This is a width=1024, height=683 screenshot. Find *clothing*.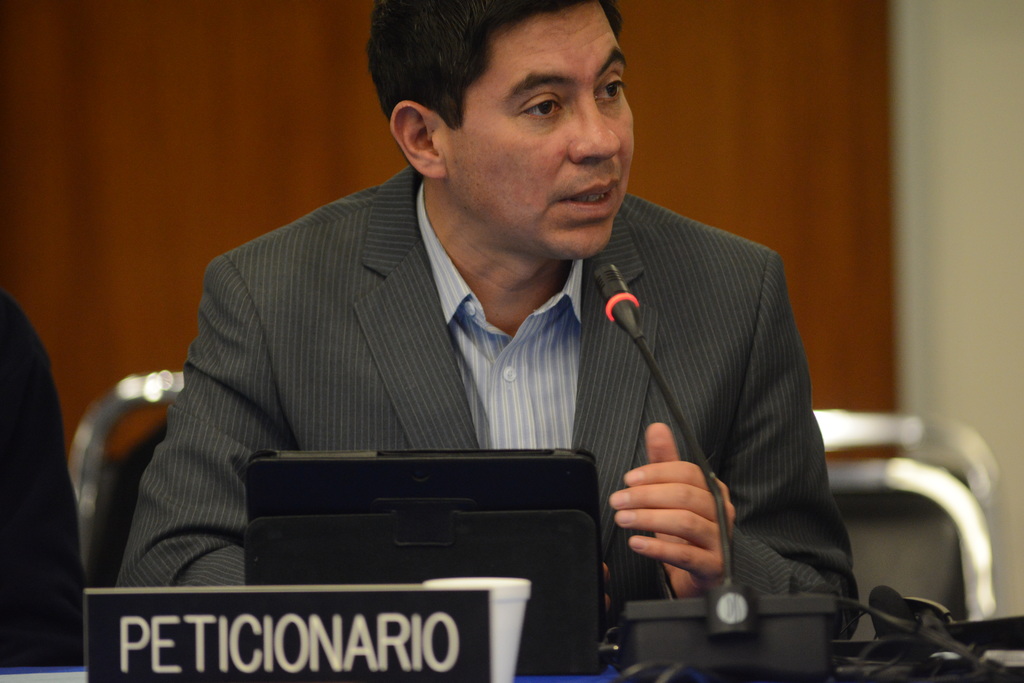
Bounding box: 0,289,90,668.
